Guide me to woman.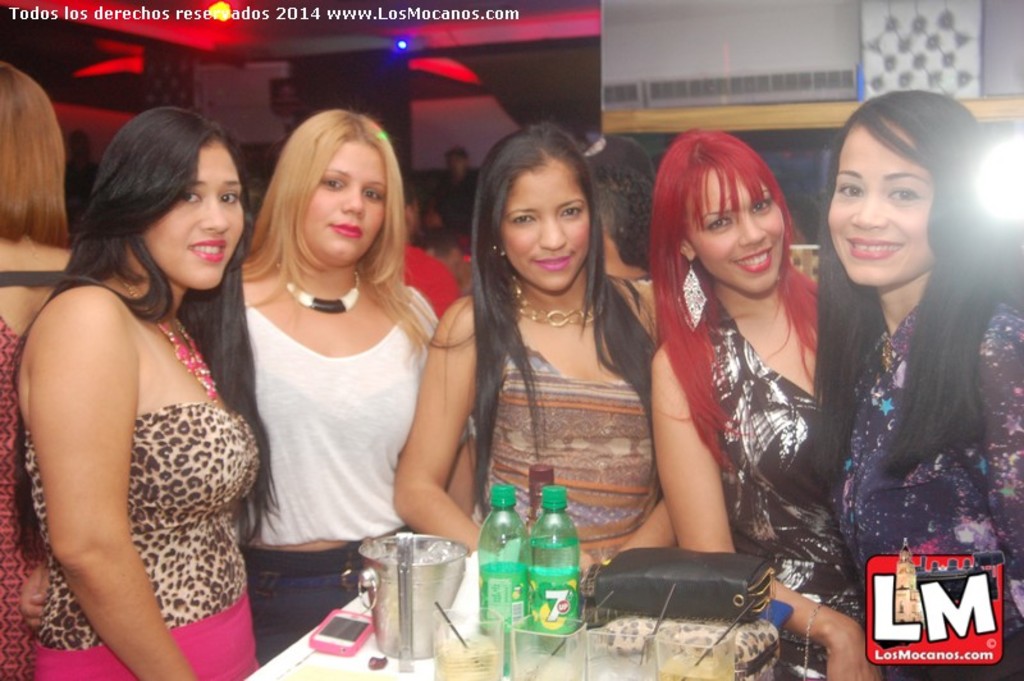
Guidance: rect(19, 109, 477, 671).
